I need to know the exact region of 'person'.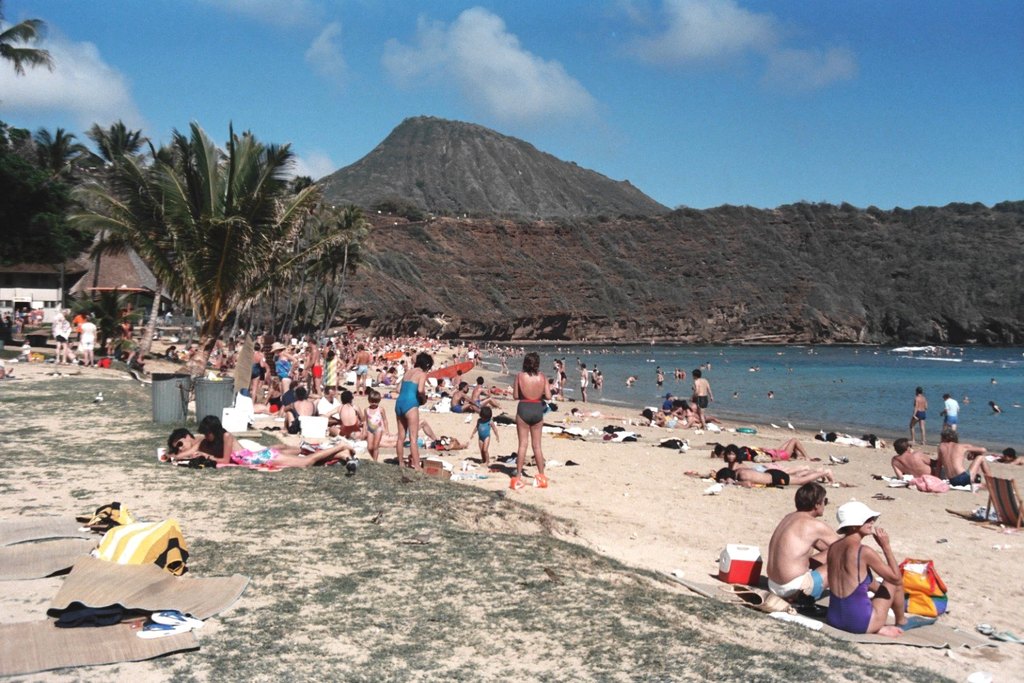
Region: [825,430,870,445].
